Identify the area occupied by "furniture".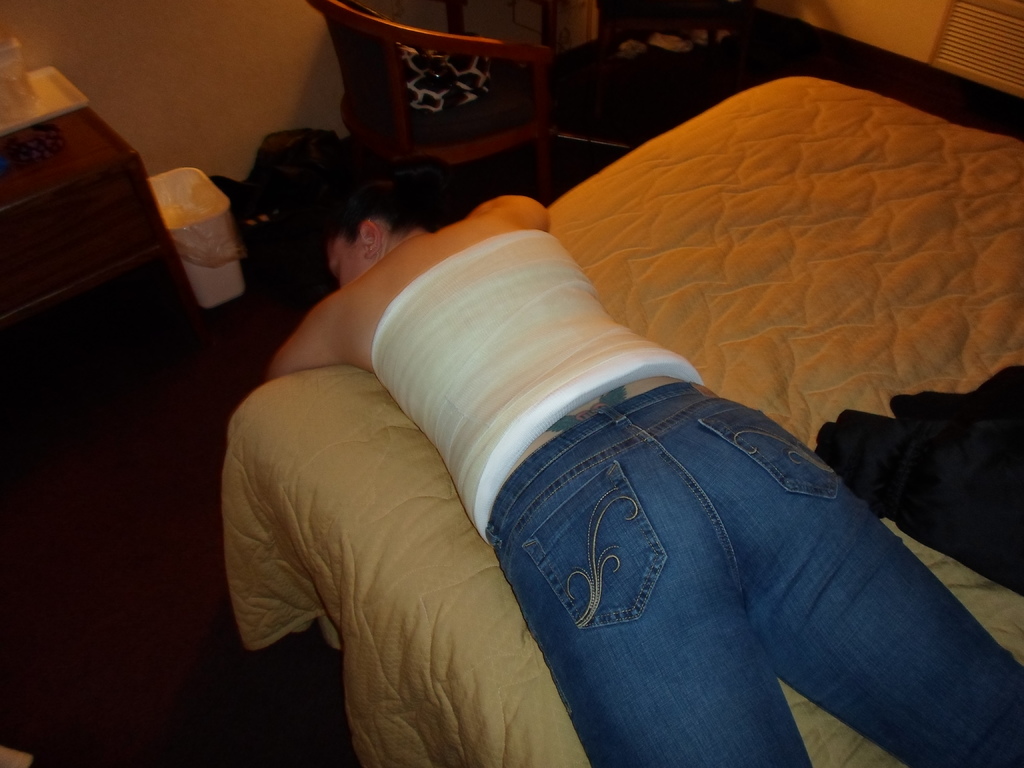
Area: Rect(0, 101, 206, 332).
